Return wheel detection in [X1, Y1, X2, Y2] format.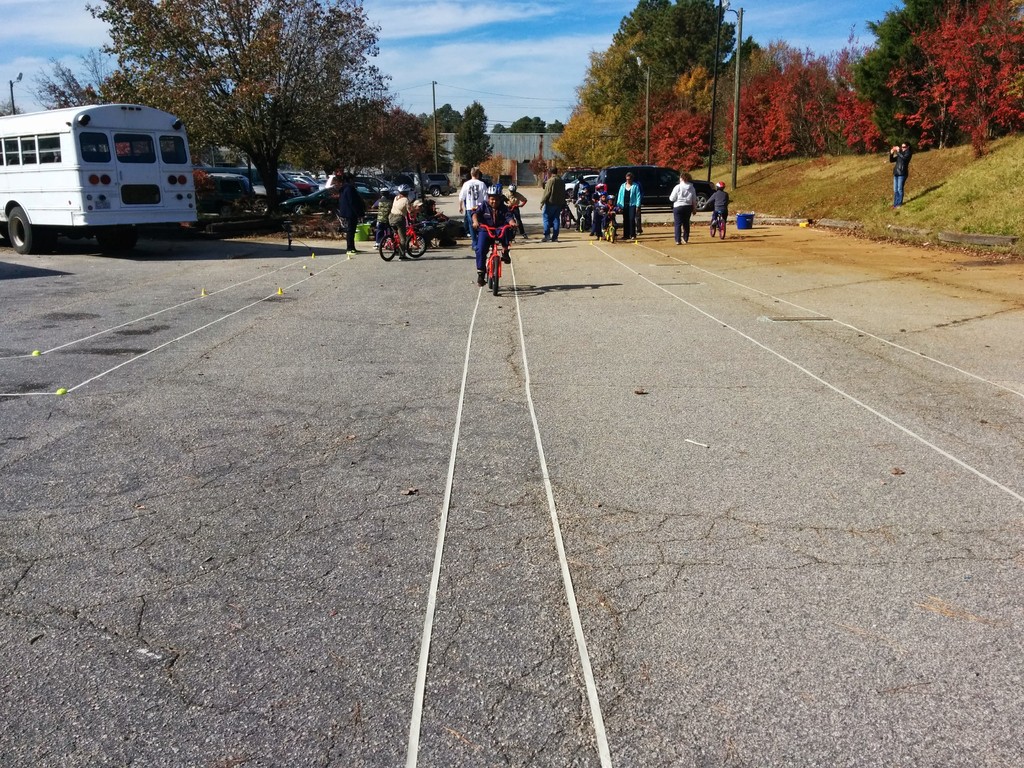
[566, 191, 573, 198].
